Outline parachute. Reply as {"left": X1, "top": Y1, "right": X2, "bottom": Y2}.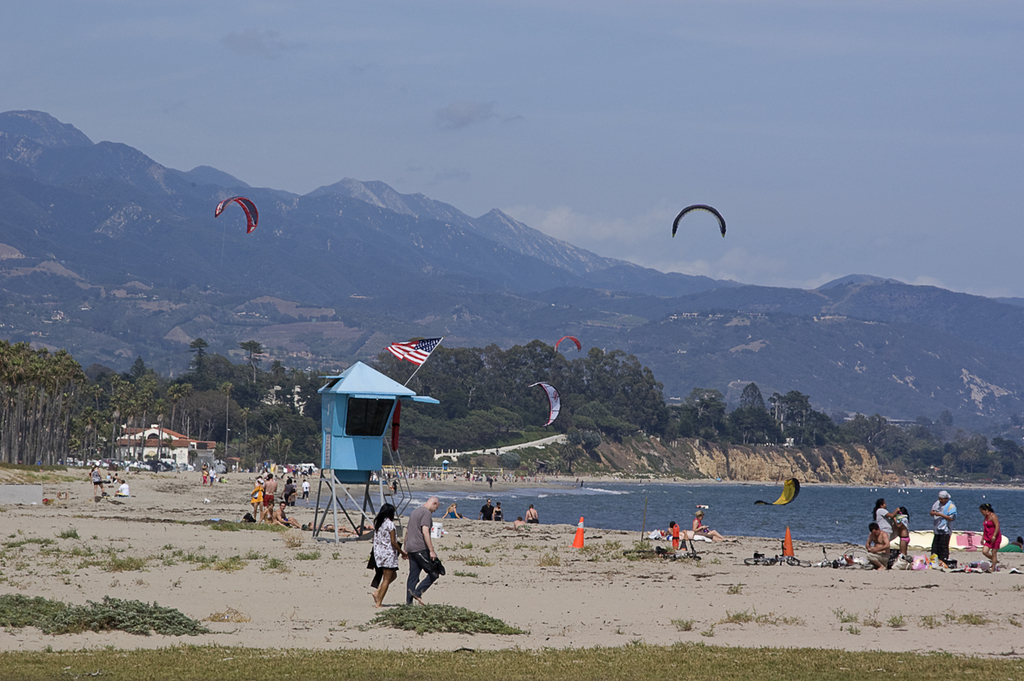
{"left": 754, "top": 477, "right": 802, "bottom": 506}.
